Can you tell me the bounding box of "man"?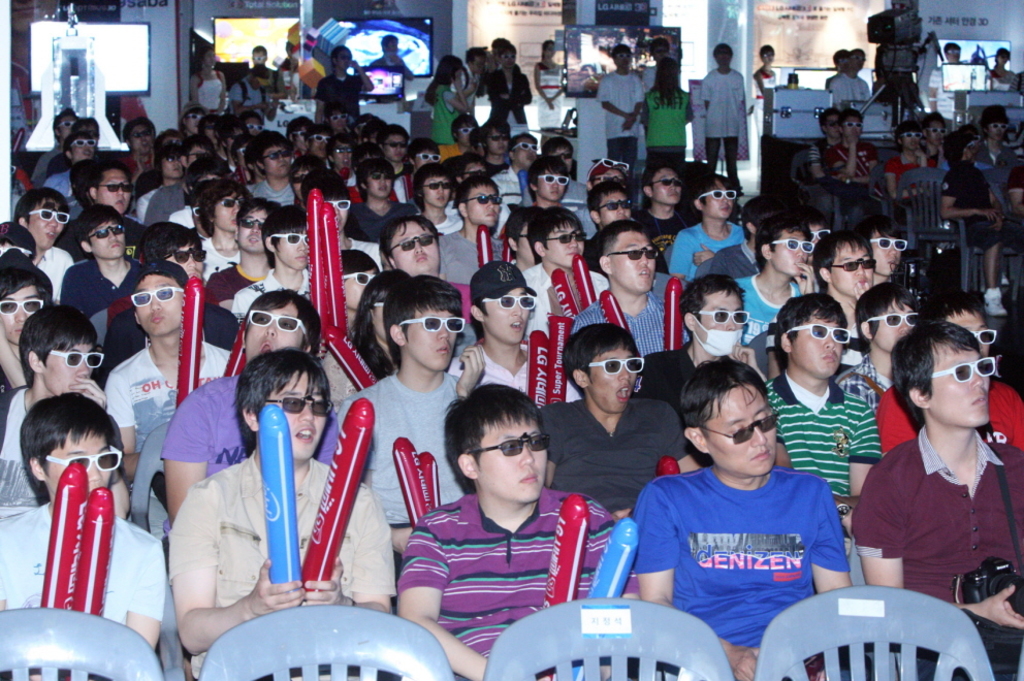
x1=821, y1=105, x2=890, y2=188.
